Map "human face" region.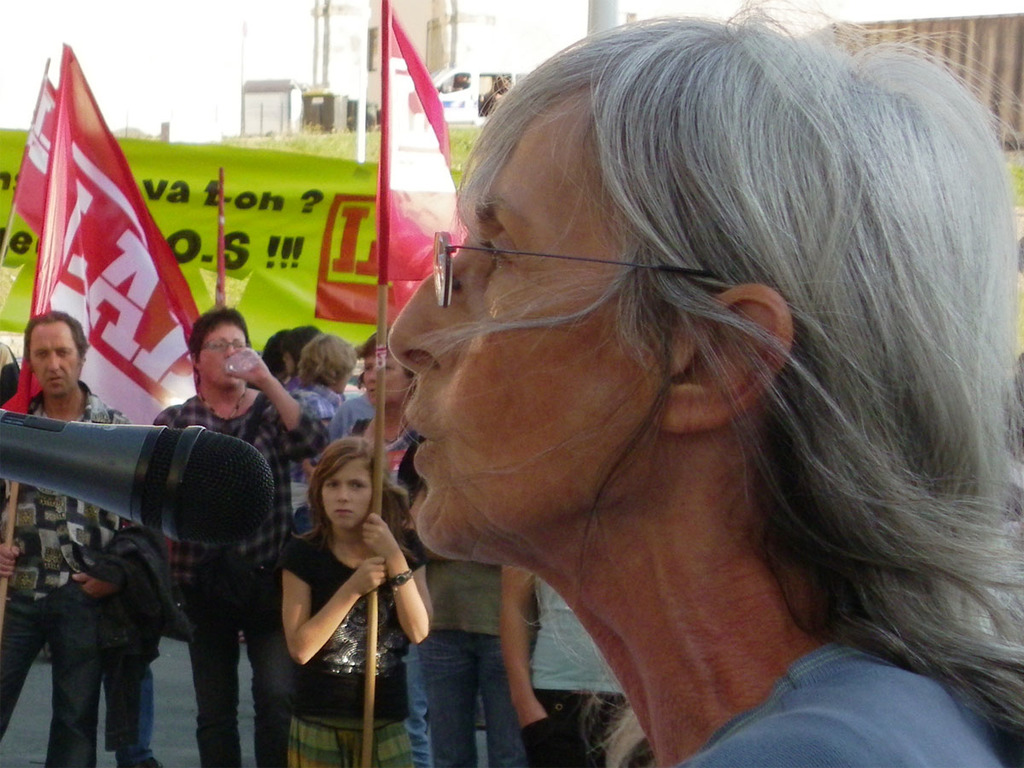
Mapped to BBox(386, 77, 668, 552).
